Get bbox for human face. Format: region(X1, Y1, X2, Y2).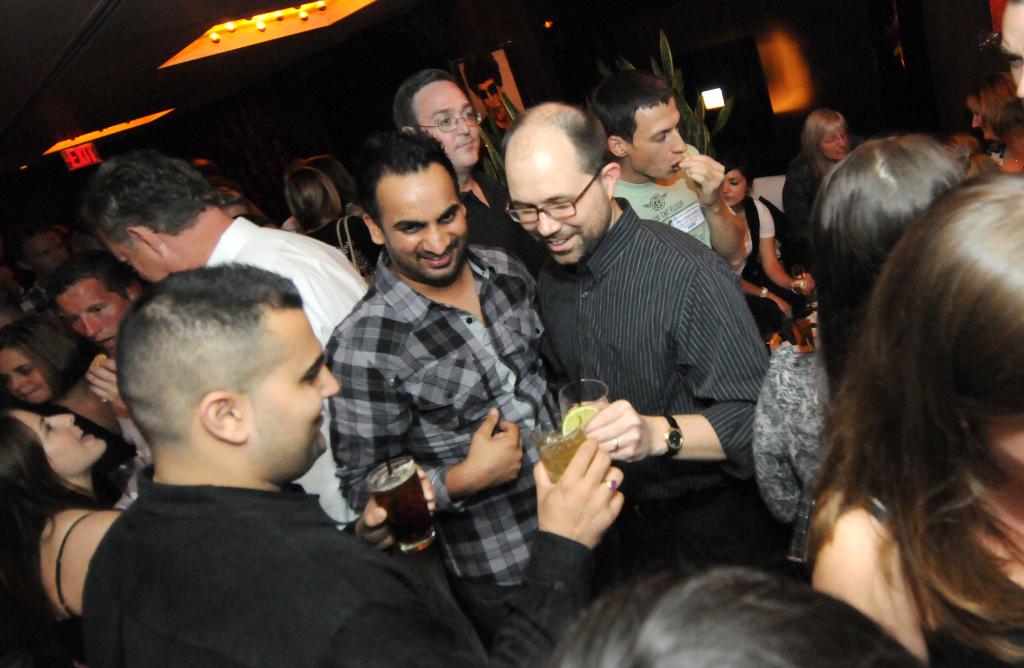
region(423, 88, 481, 165).
